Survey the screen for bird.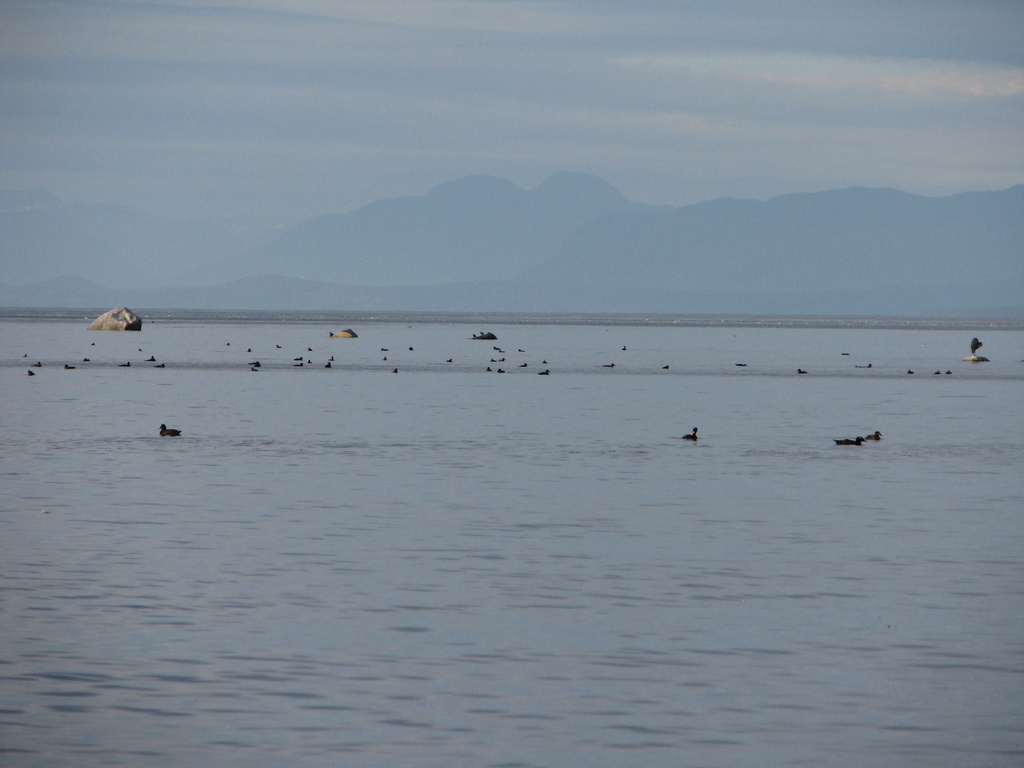
Survey found: bbox(382, 357, 387, 361).
